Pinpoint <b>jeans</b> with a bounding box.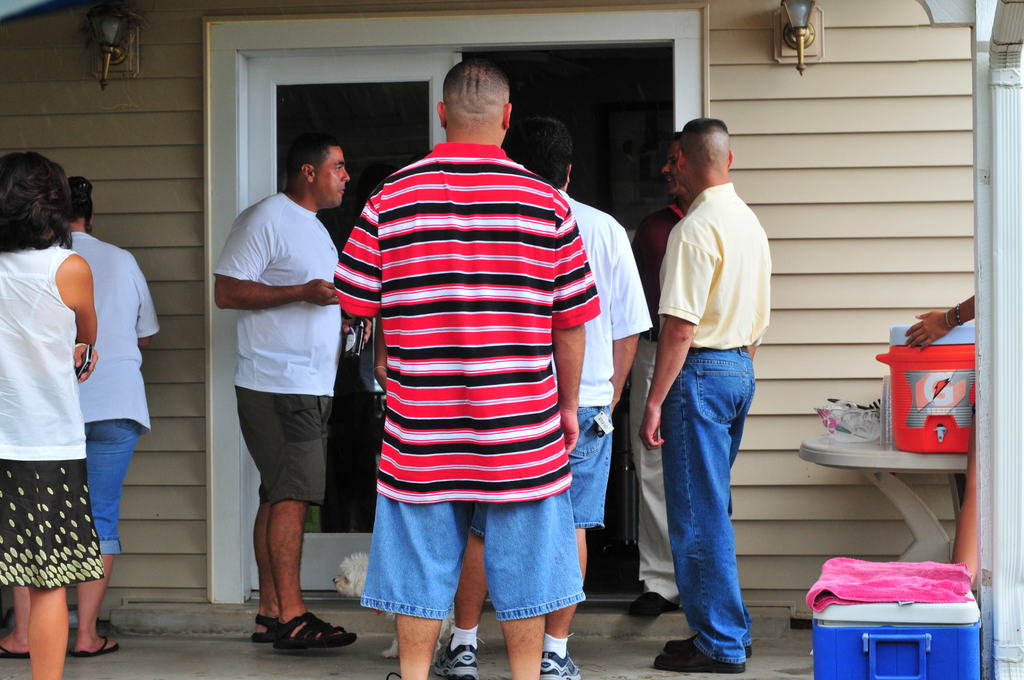
{"x1": 85, "y1": 418, "x2": 138, "y2": 555}.
